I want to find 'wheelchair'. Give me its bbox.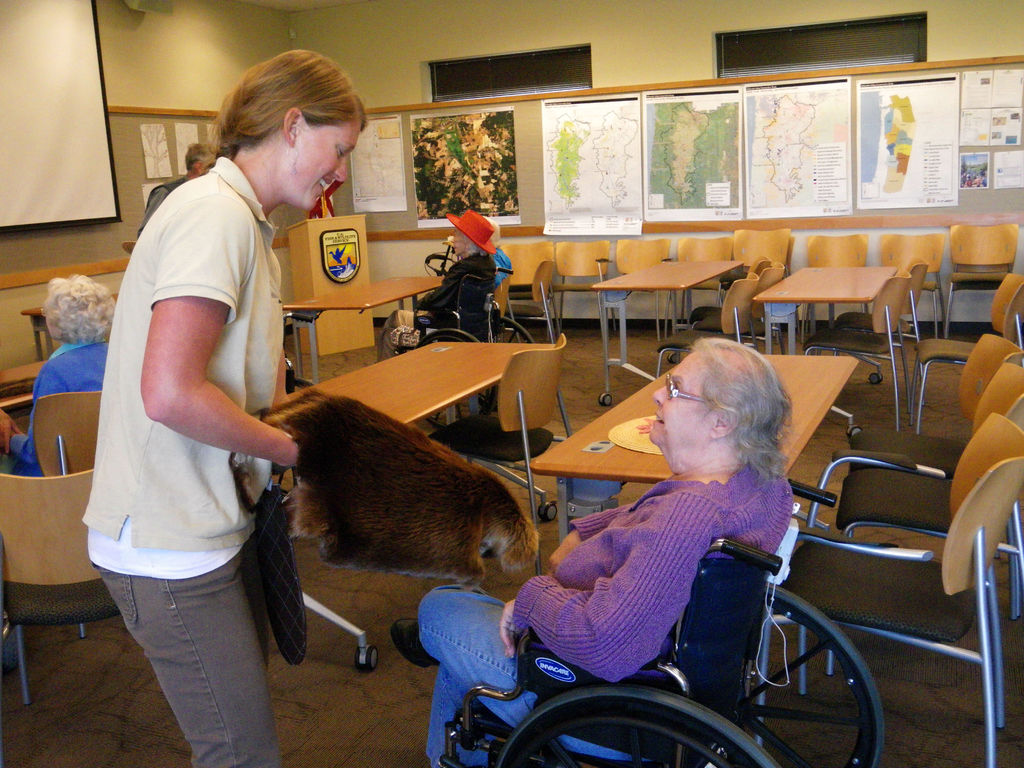
BBox(442, 479, 887, 767).
